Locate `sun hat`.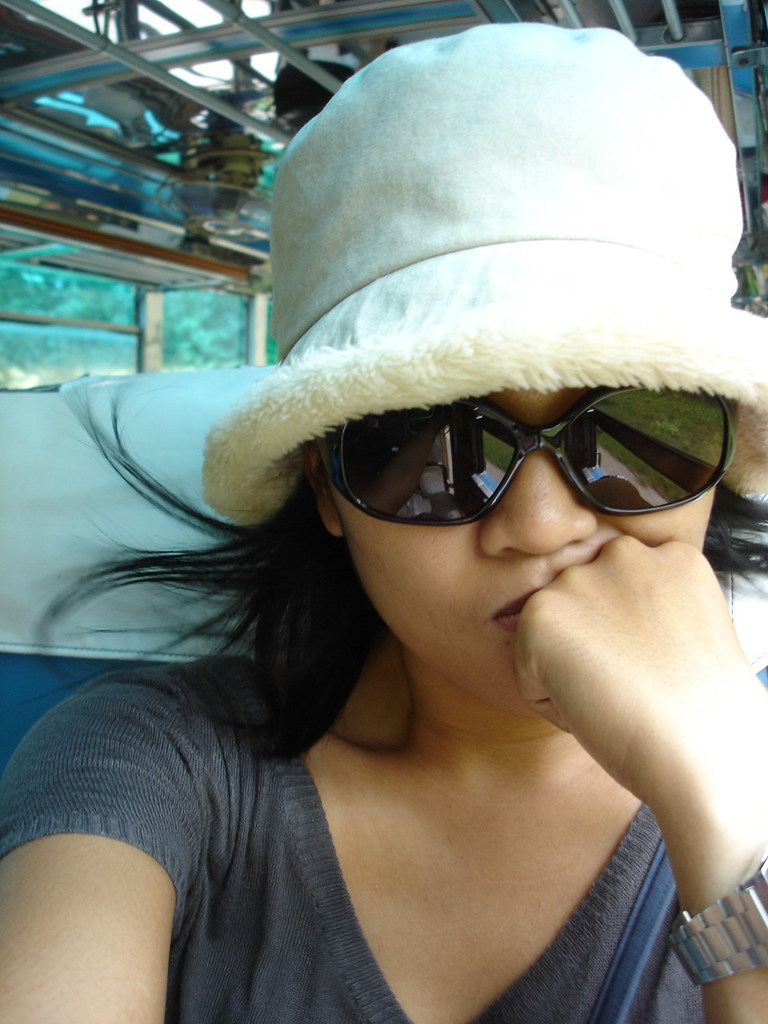
Bounding box: [left=198, top=18, right=767, bottom=528].
